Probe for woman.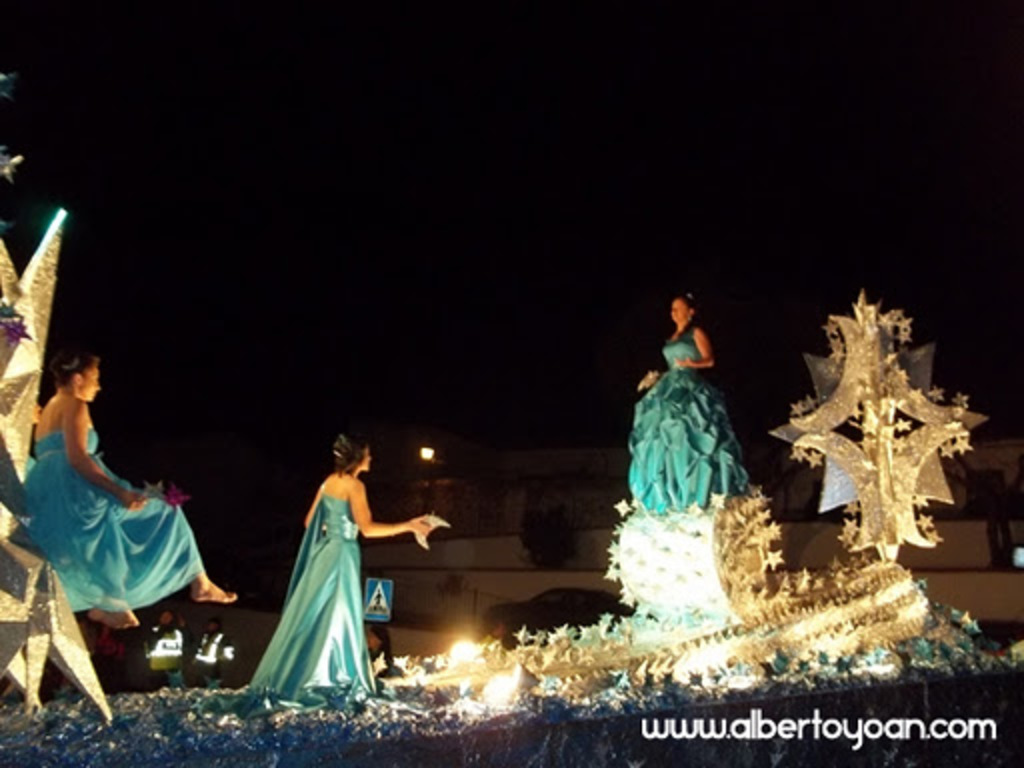
Probe result: crop(364, 622, 392, 696).
